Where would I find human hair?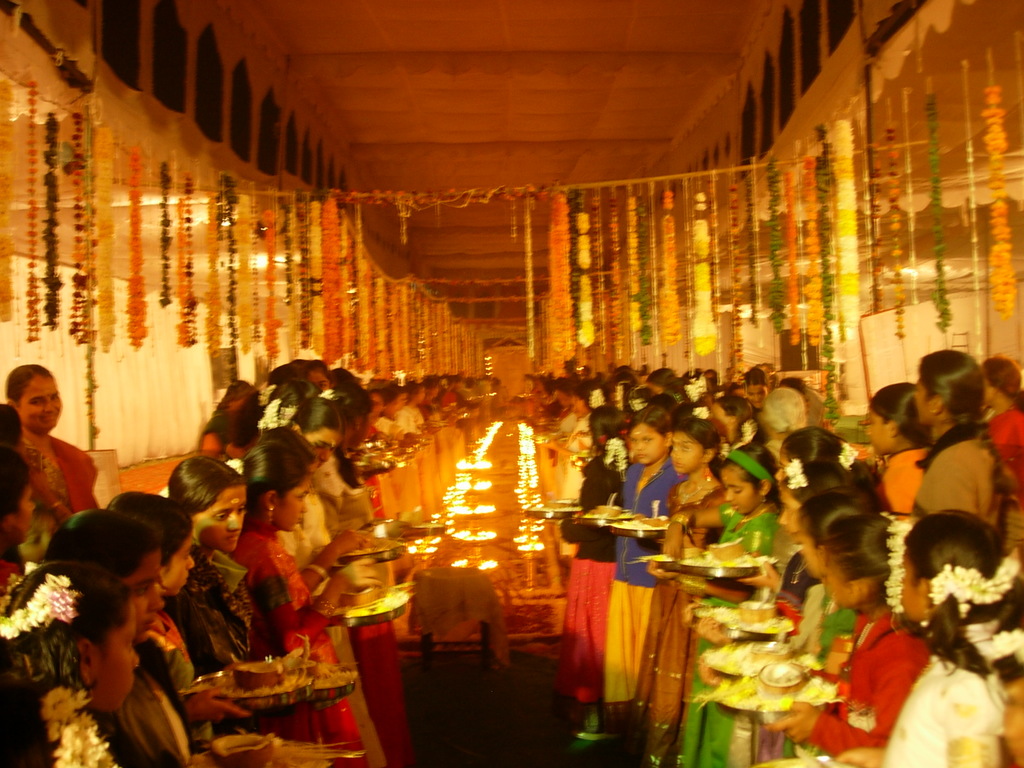
At rect(394, 383, 408, 397).
